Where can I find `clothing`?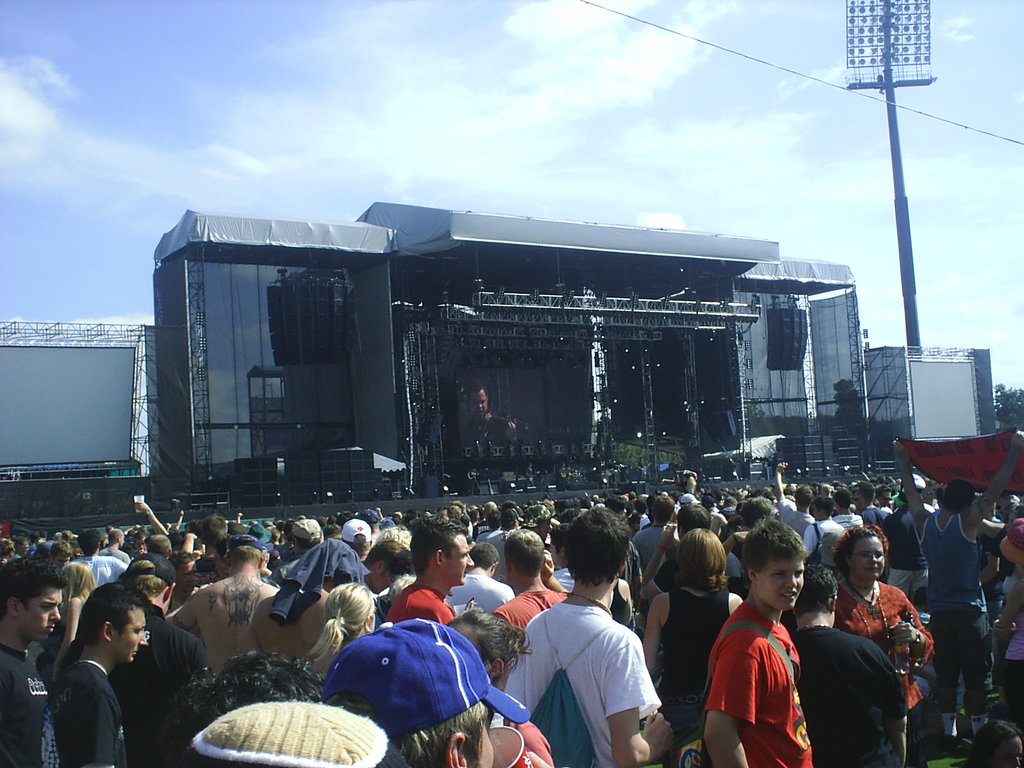
You can find it at [x1=507, y1=586, x2=659, y2=767].
